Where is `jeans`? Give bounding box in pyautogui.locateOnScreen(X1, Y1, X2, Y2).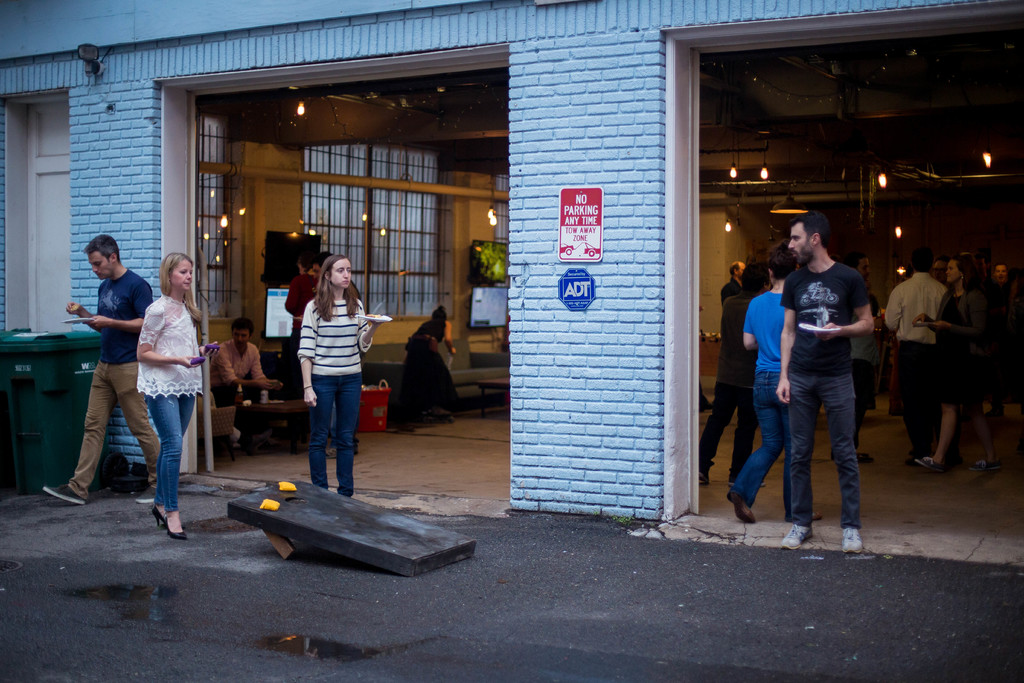
pyautogui.locateOnScreen(730, 372, 780, 502).
